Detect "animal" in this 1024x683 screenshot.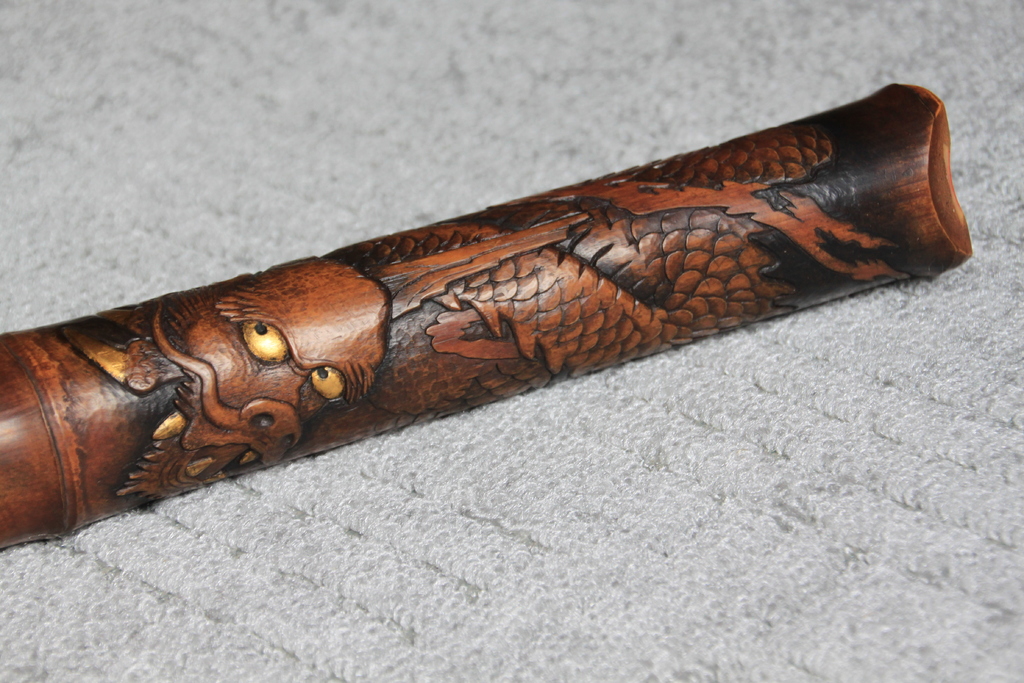
Detection: rect(113, 111, 914, 499).
